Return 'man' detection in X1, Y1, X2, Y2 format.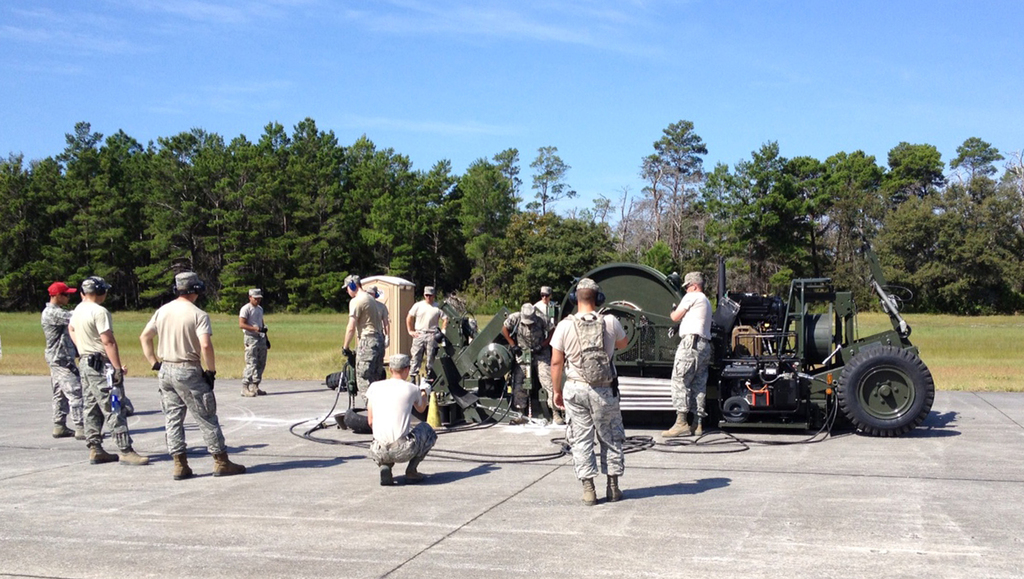
362, 357, 438, 487.
